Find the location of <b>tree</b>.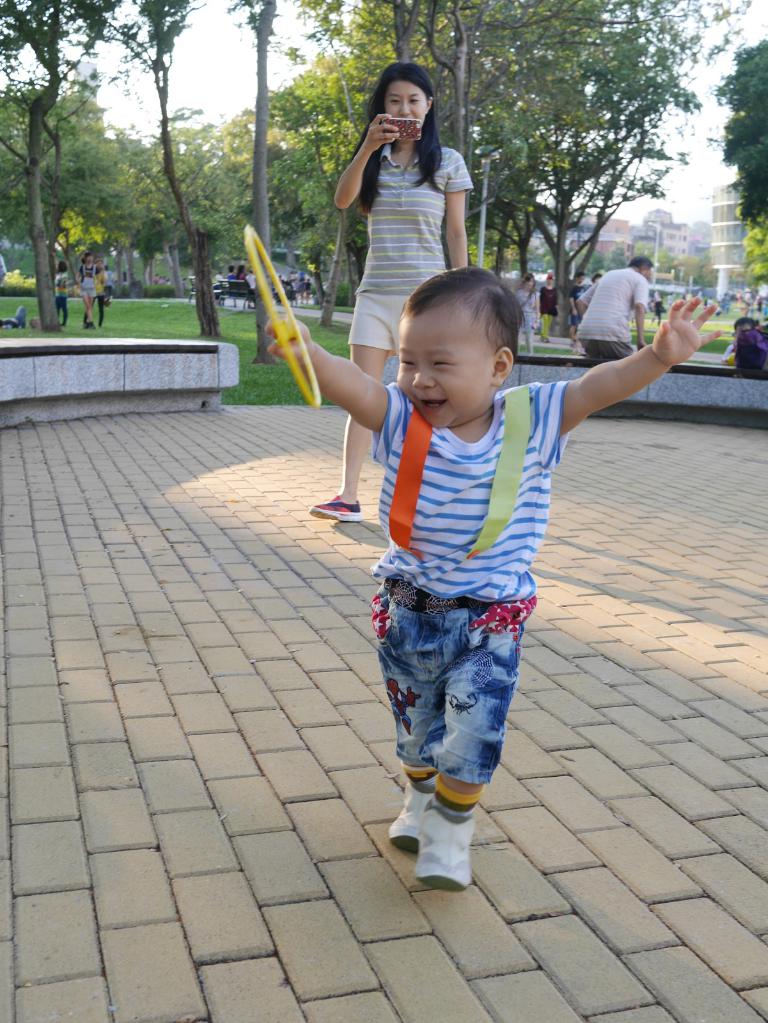
Location: 430, 32, 725, 337.
